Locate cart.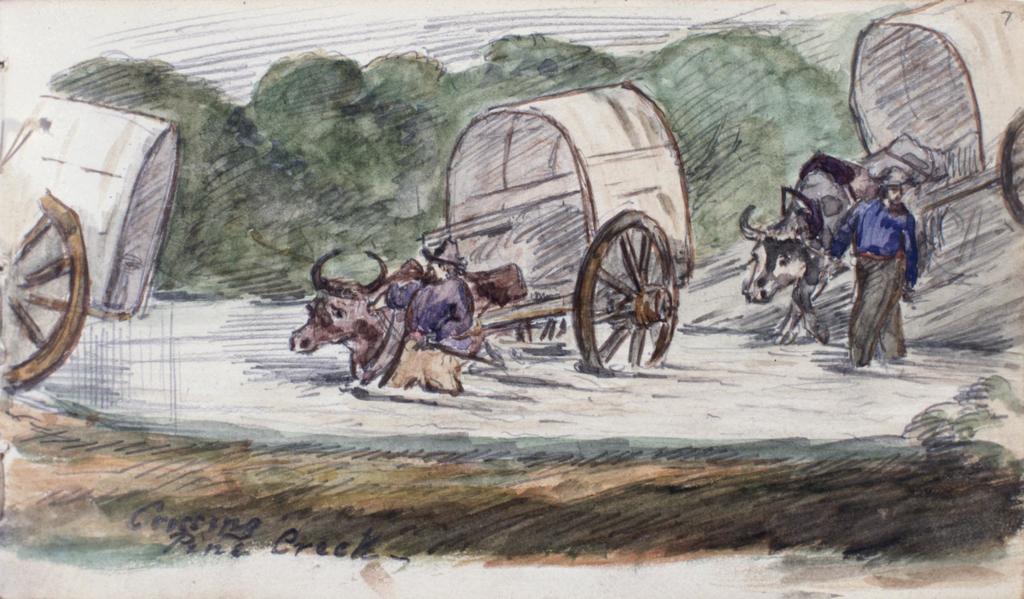
Bounding box: select_region(0, 86, 180, 394).
